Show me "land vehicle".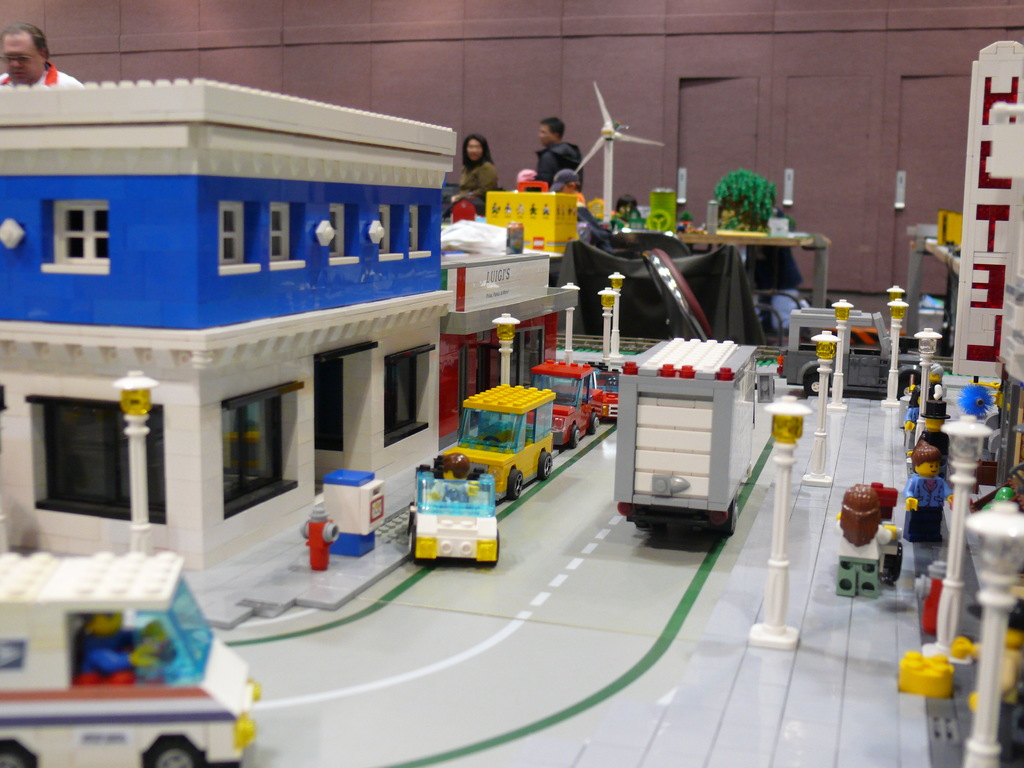
"land vehicle" is here: locate(778, 305, 944, 395).
